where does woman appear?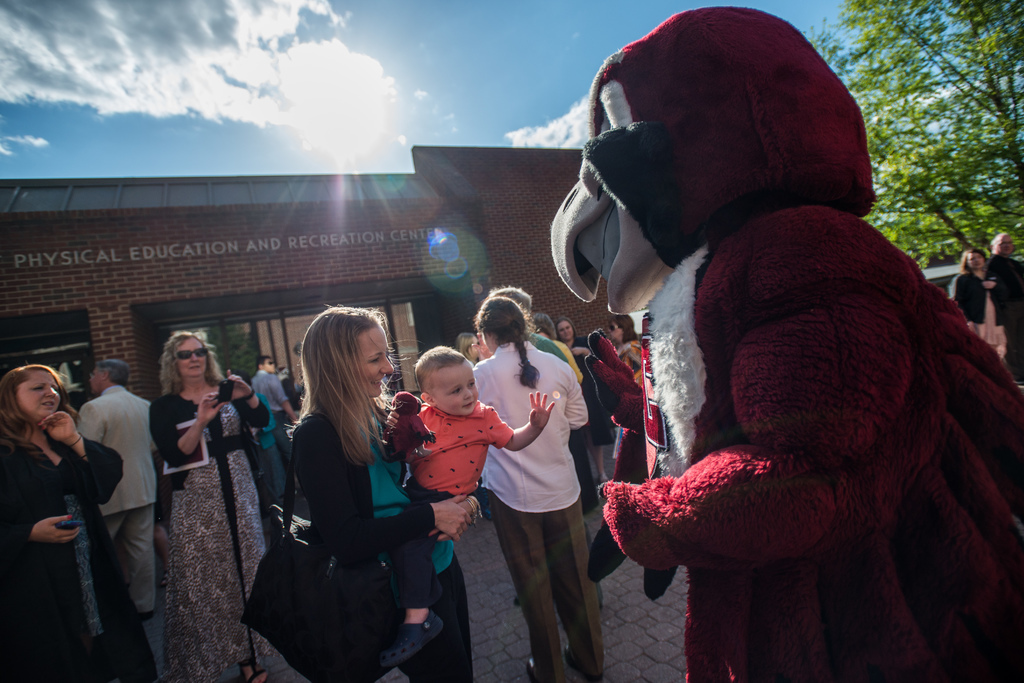
Appears at 612 316 646 403.
